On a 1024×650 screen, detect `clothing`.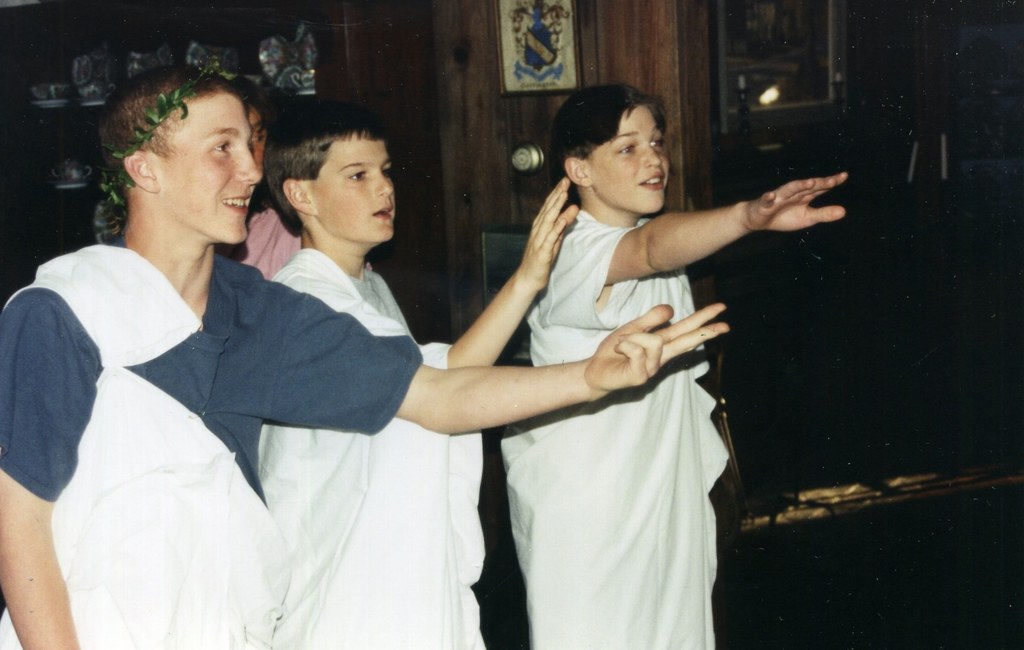
bbox=(247, 234, 503, 649).
